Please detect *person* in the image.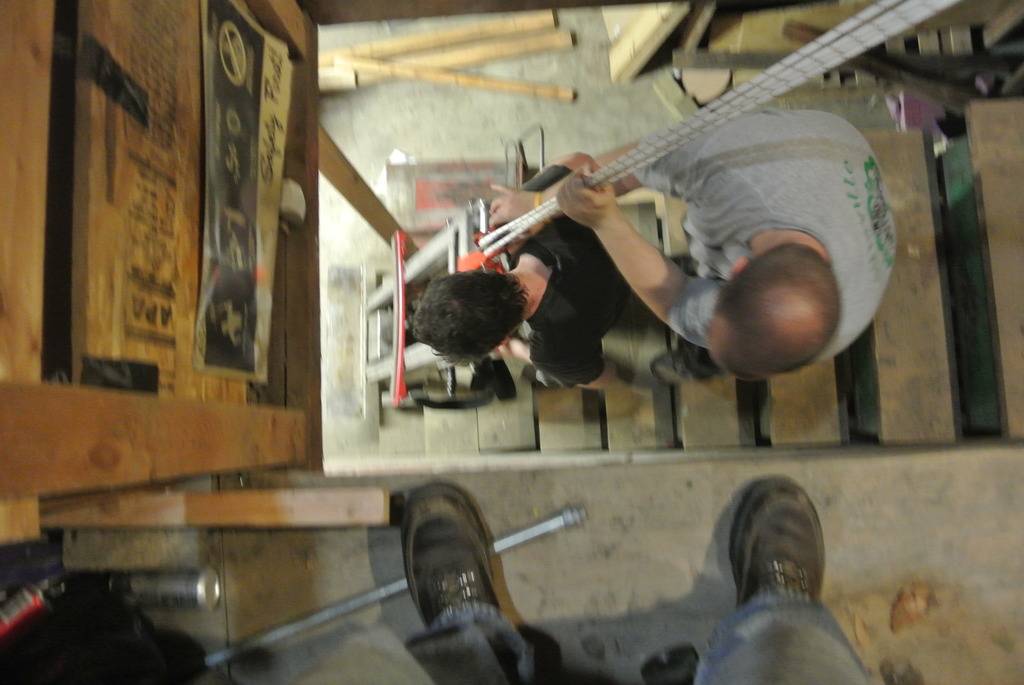
412/151/630/388.
